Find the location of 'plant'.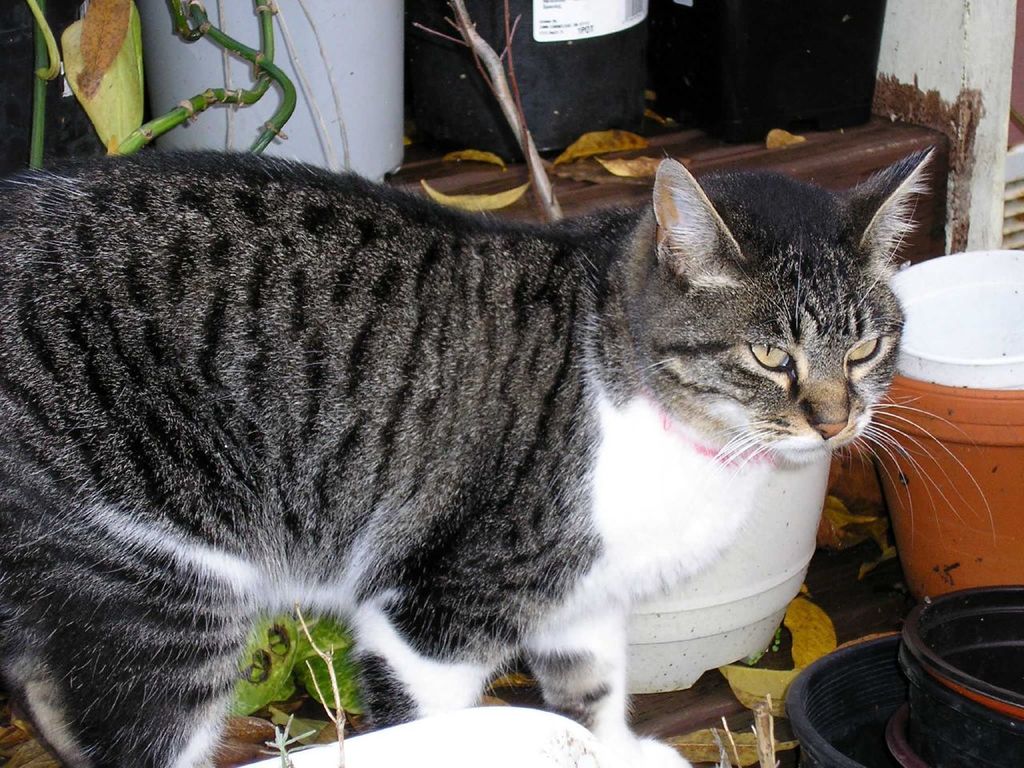
Location: (x1=23, y1=0, x2=370, y2=749).
